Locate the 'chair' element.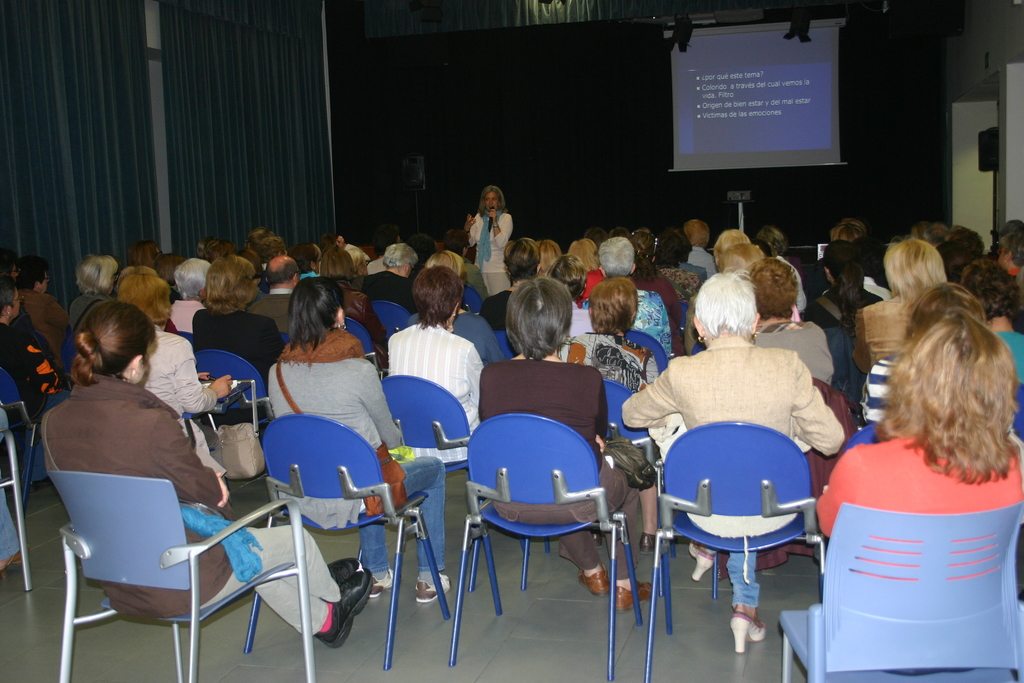
Element bbox: 43/467/311/682.
